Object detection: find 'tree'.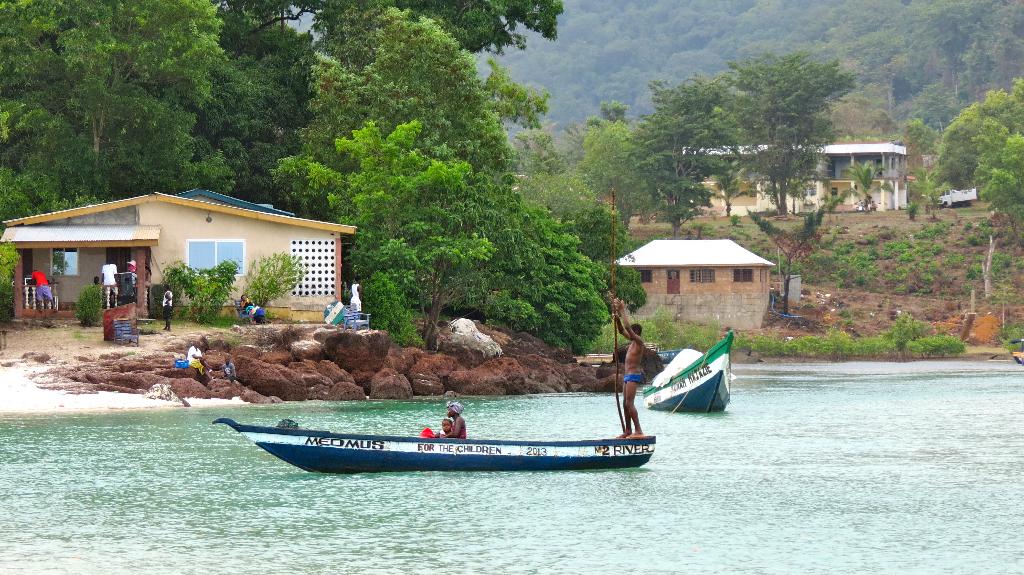
locate(576, 106, 662, 214).
